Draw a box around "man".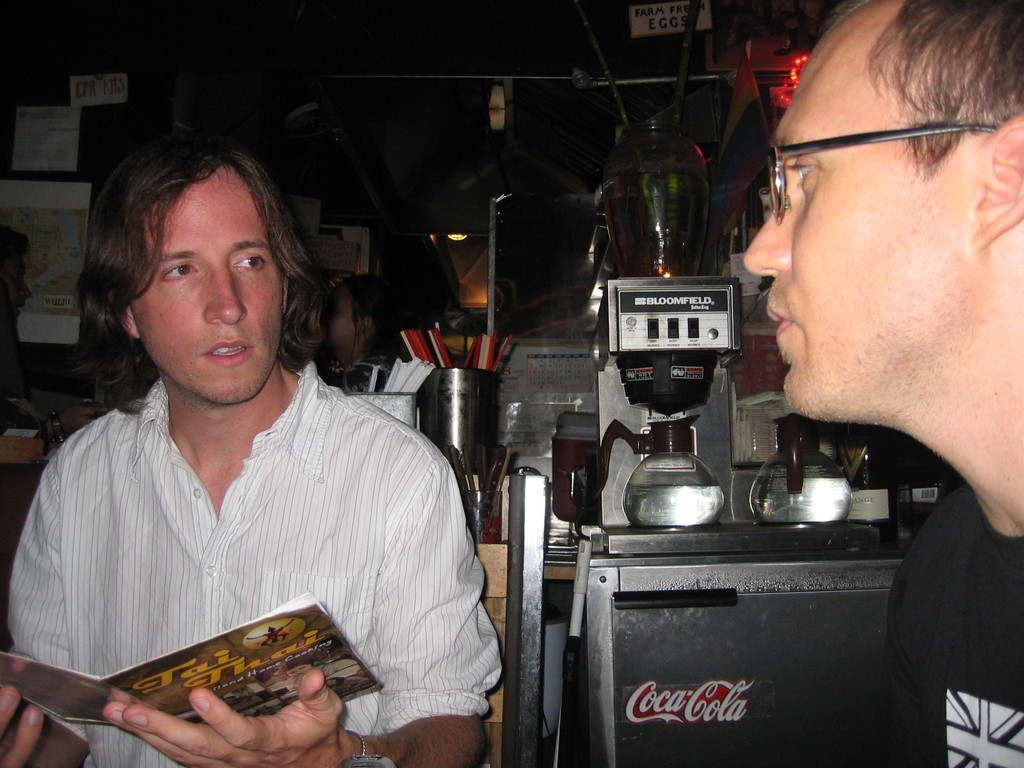
left=0, top=222, right=113, bottom=459.
